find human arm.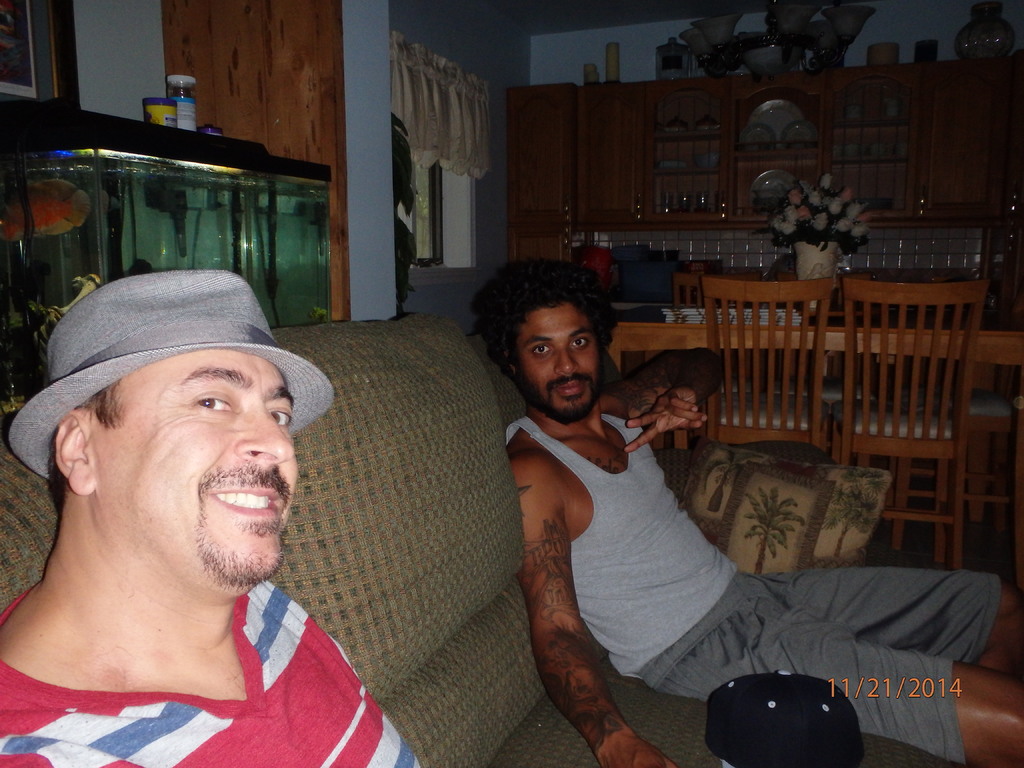
(x1=611, y1=362, x2=730, y2=451).
